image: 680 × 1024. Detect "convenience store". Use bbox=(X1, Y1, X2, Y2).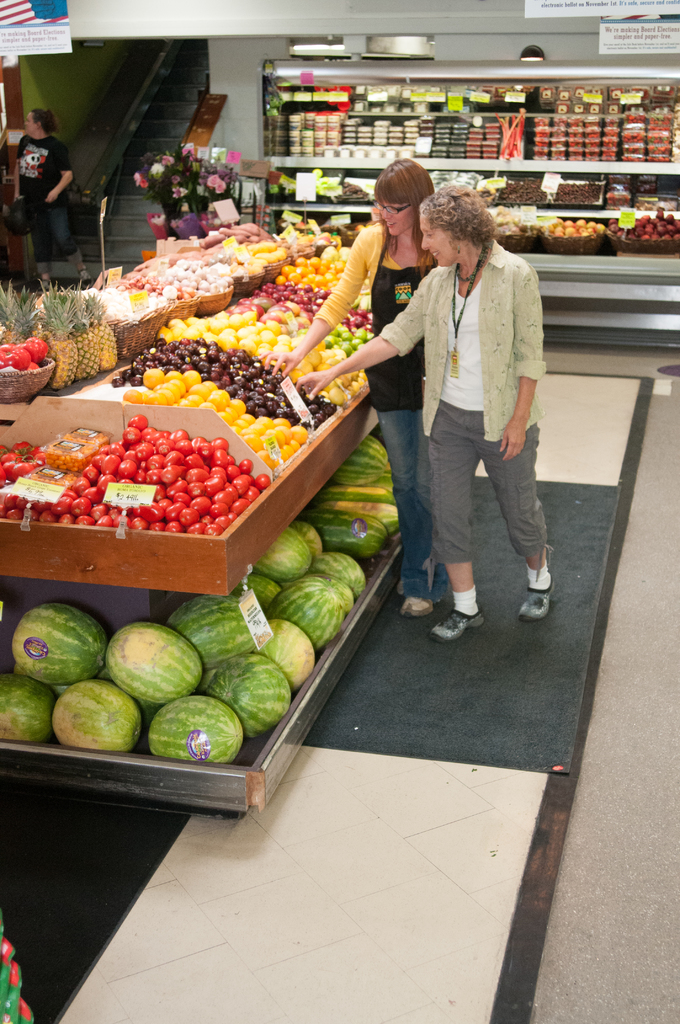
bbox=(0, 0, 679, 1023).
